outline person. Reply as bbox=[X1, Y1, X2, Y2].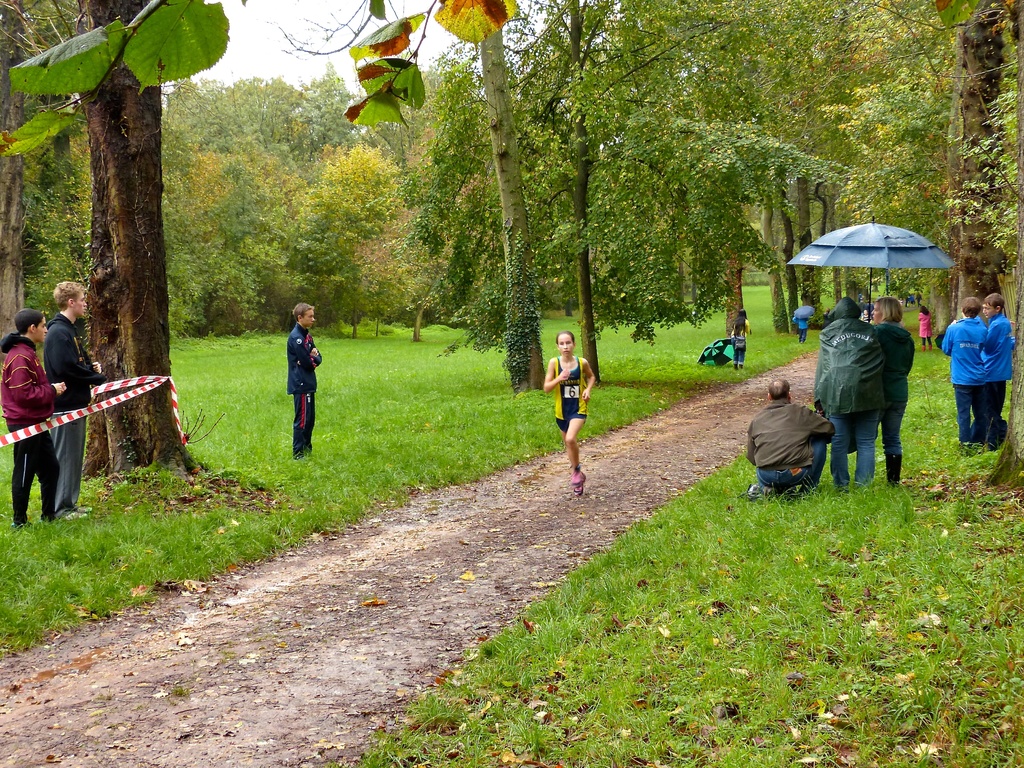
bbox=[916, 301, 938, 346].
